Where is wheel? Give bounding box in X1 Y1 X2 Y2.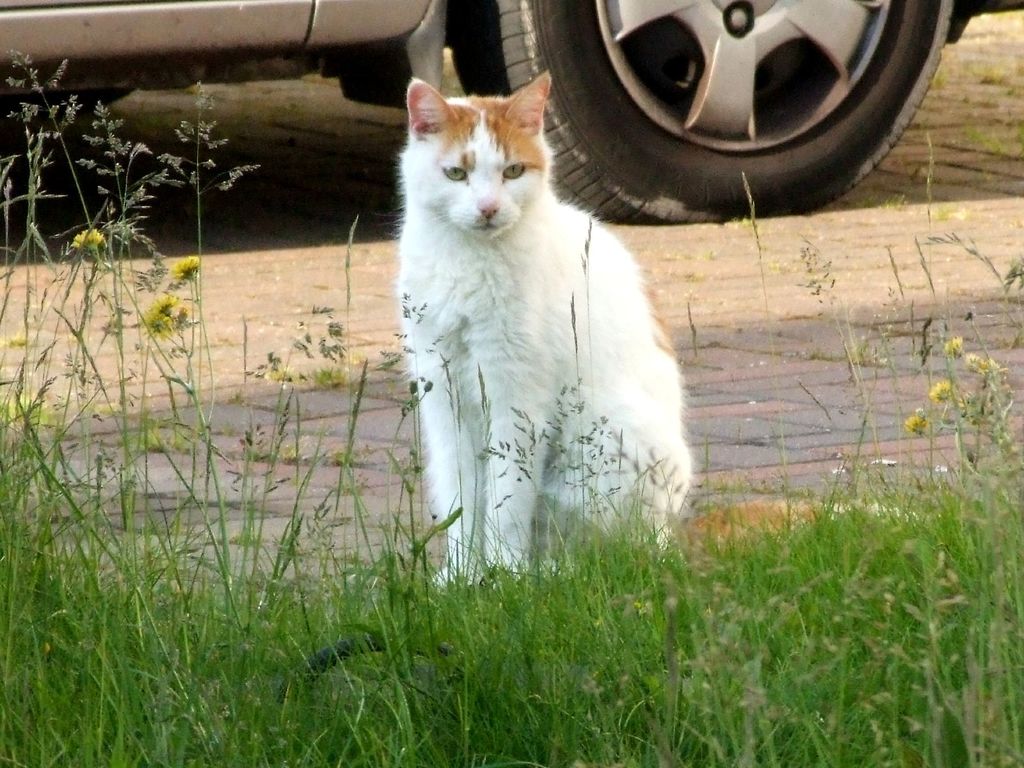
449 0 950 223.
